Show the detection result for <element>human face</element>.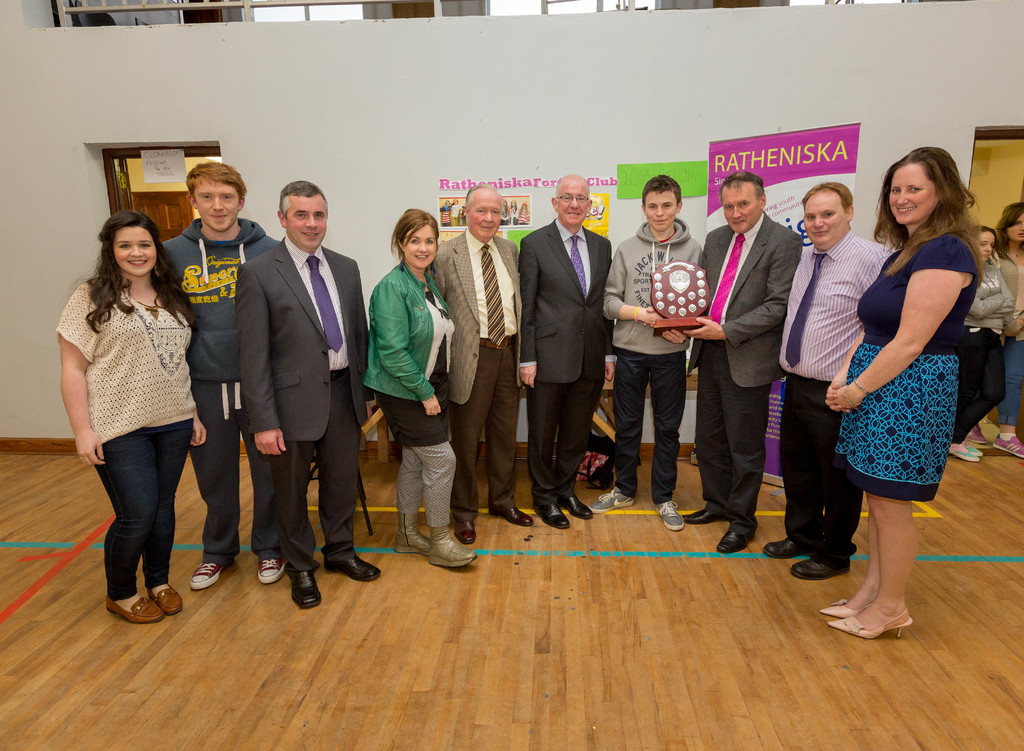
locate(113, 227, 157, 279).
